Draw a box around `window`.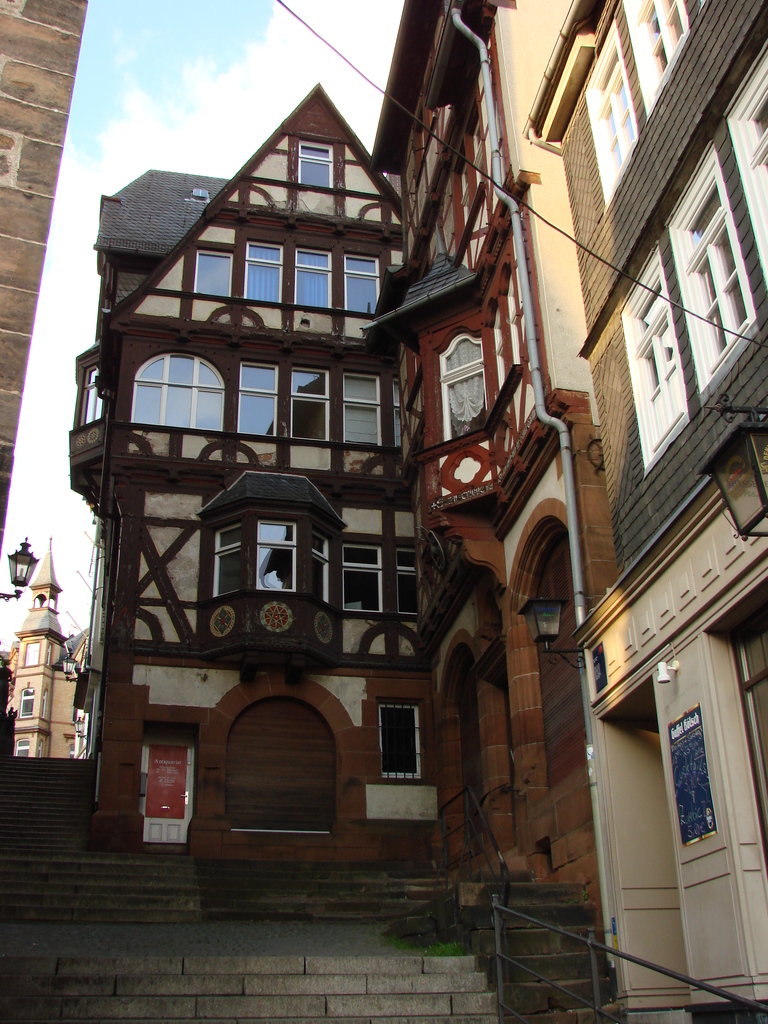
<box>617,0,690,125</box>.
